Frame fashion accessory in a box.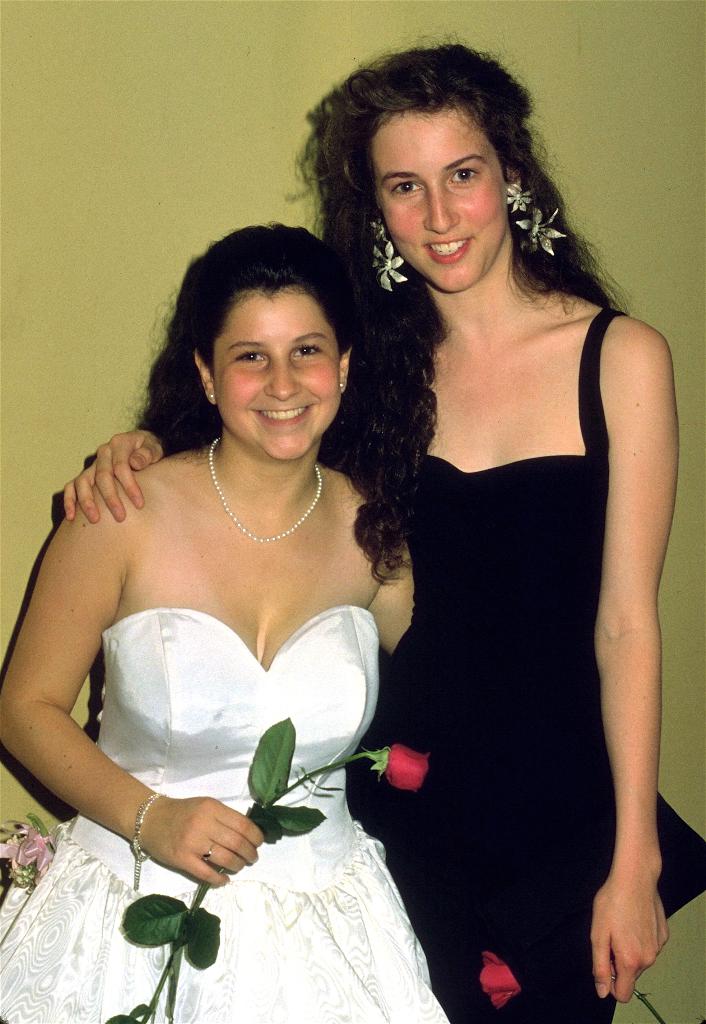
[left=368, top=220, right=404, bottom=292].
